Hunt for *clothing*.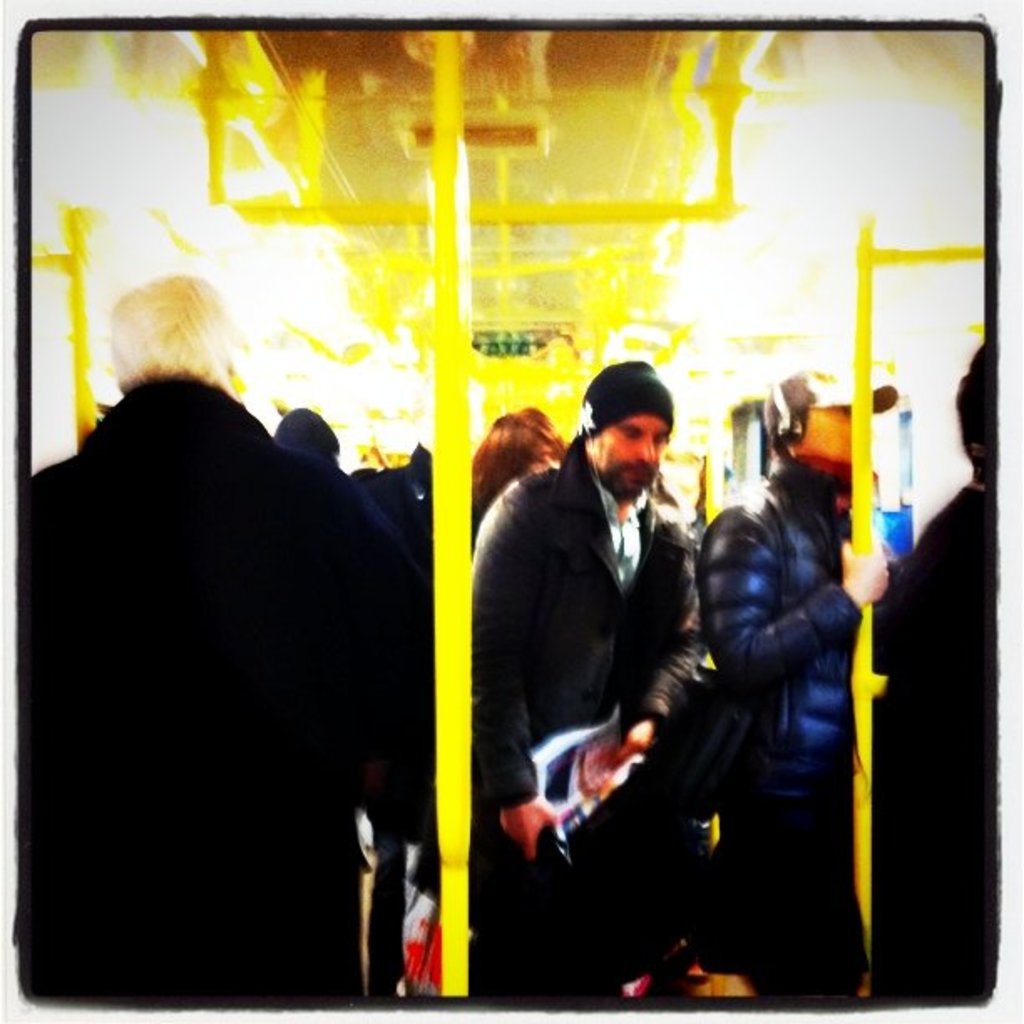
Hunted down at detection(696, 490, 860, 1002).
